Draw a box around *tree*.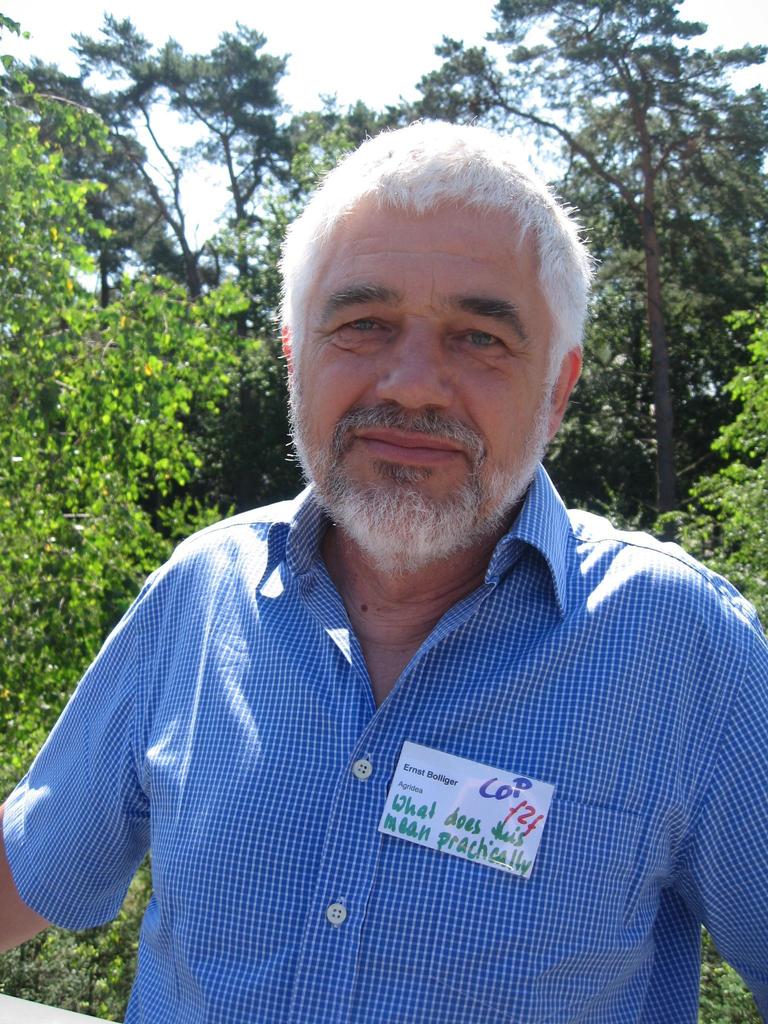
detection(7, 54, 243, 1023).
